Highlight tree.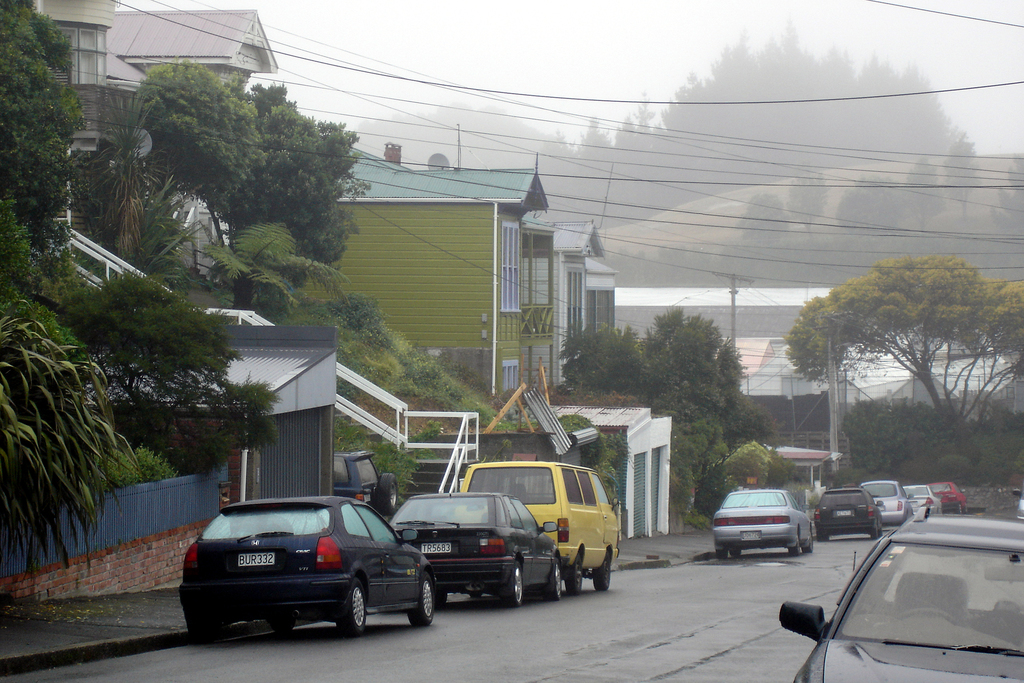
Highlighted region: region(793, 235, 997, 482).
